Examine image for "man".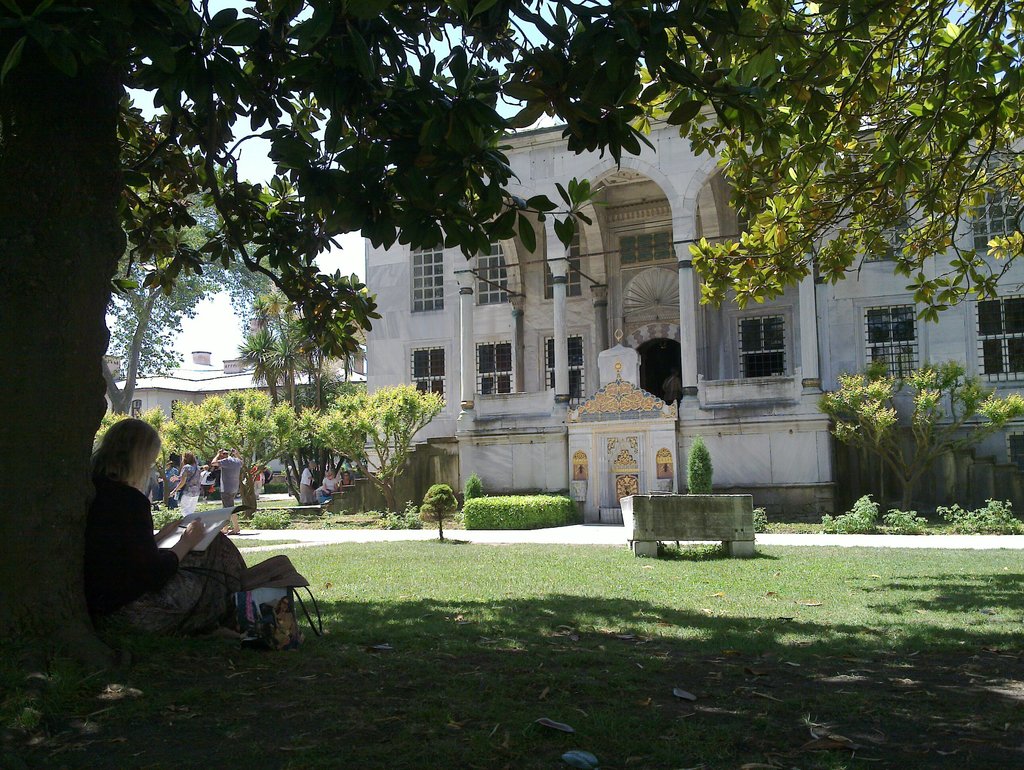
Examination result: bbox=[196, 455, 201, 466].
